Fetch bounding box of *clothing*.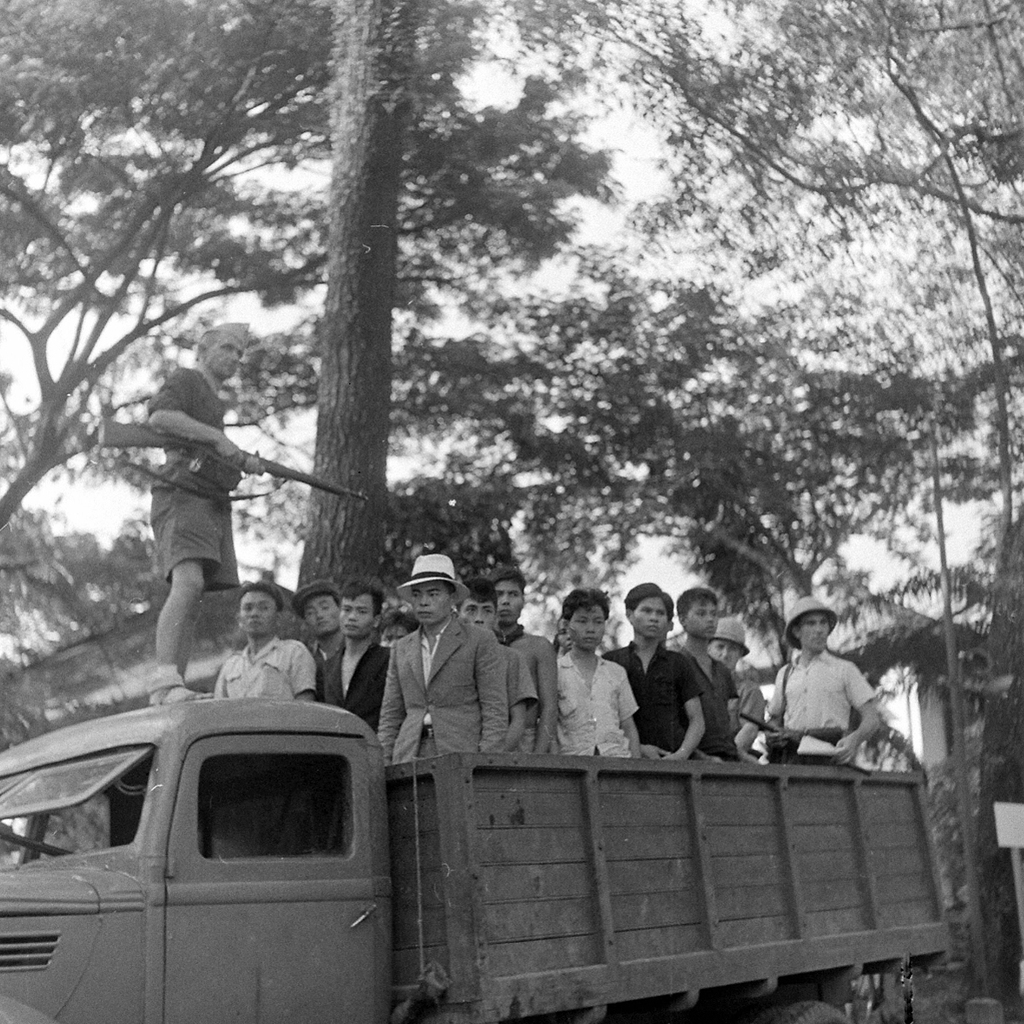
Bbox: 377:620:499:771.
